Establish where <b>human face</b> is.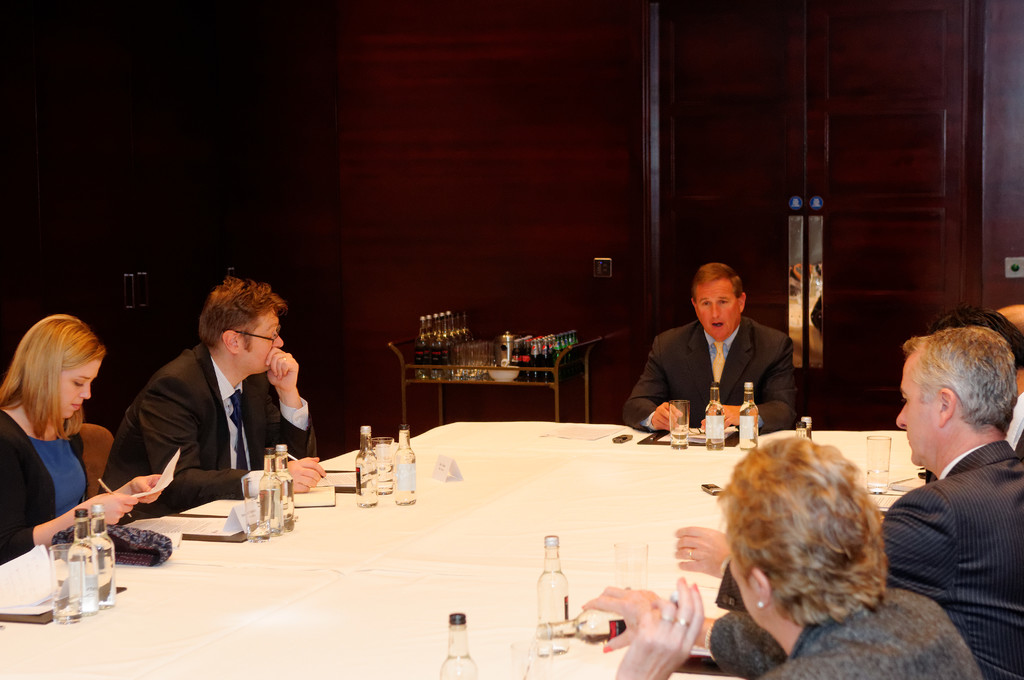
Established at (left=68, top=360, right=103, bottom=422).
